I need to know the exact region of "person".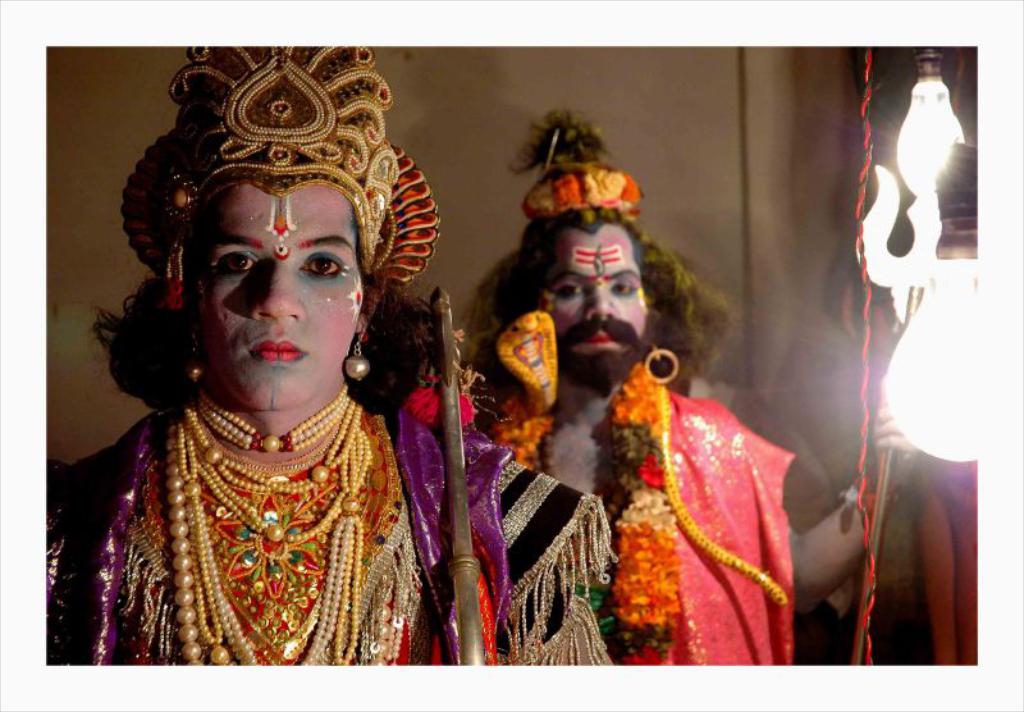
Region: box(463, 108, 915, 663).
